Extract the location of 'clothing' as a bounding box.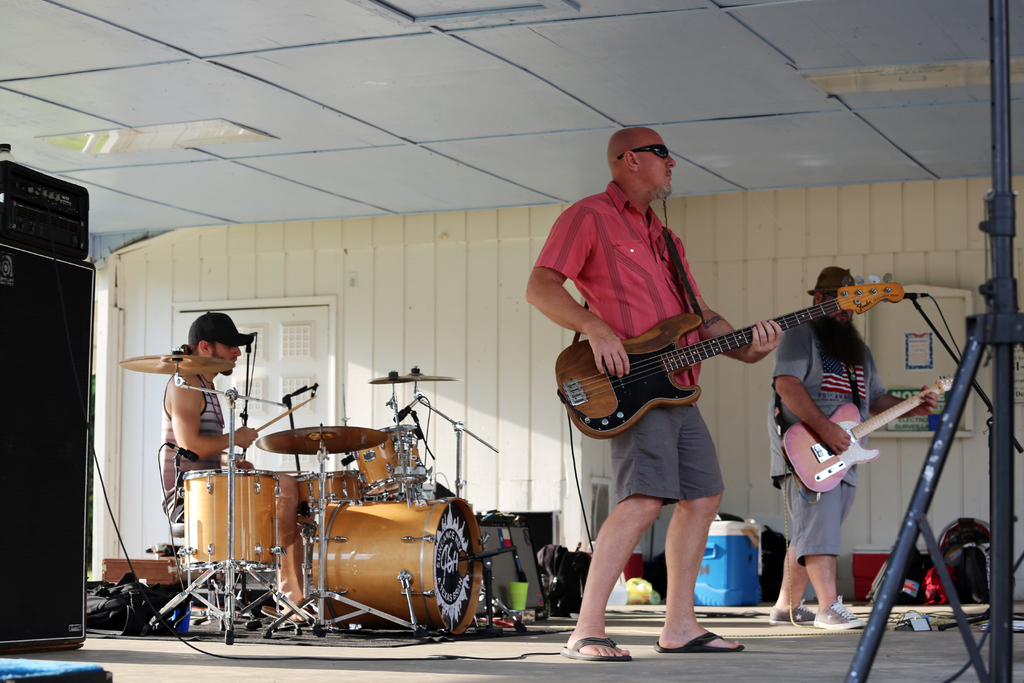
x1=534, y1=181, x2=701, y2=385.
